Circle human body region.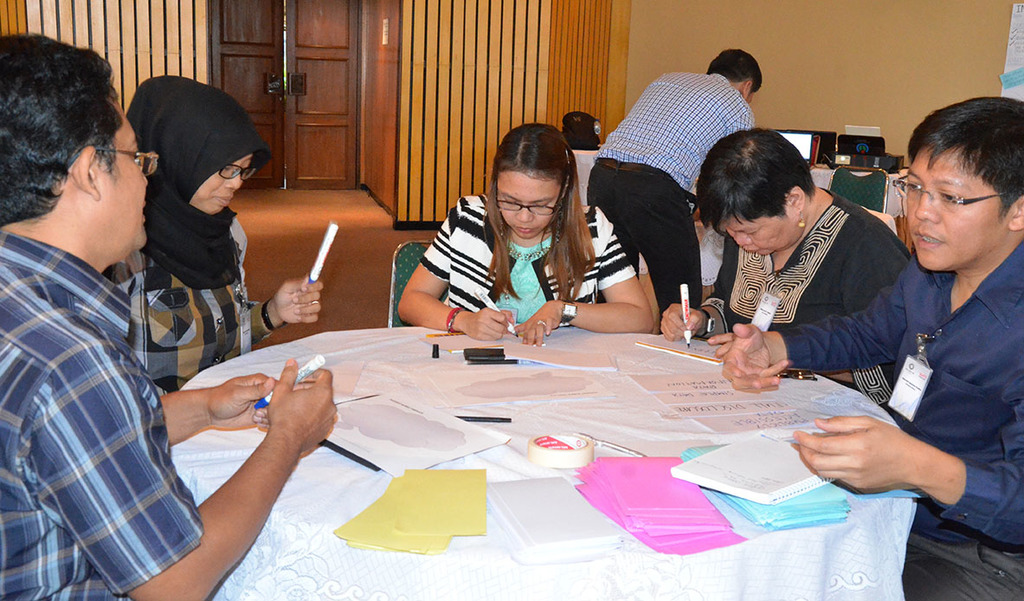
Region: [left=657, top=125, right=917, bottom=408].
